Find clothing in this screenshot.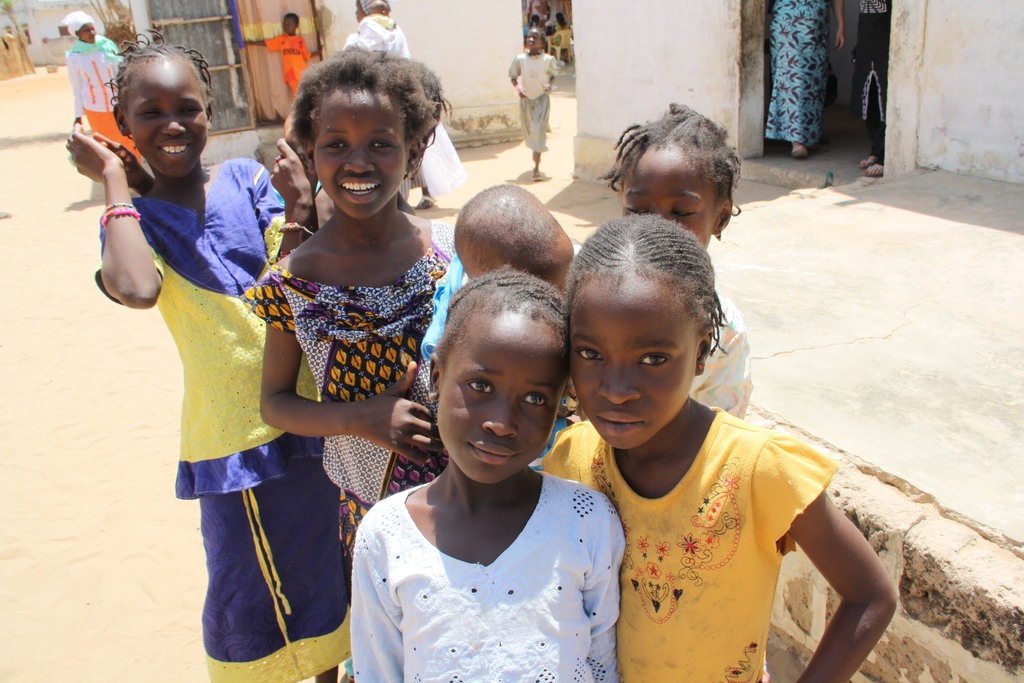
The bounding box for clothing is 851 0 890 168.
